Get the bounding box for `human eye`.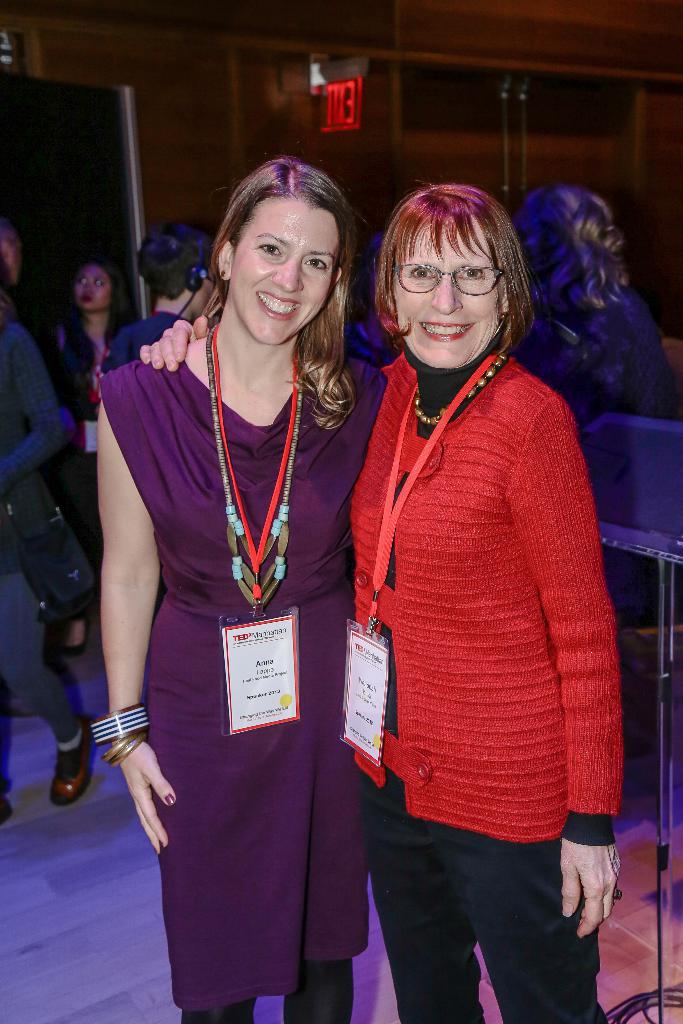
detection(306, 252, 331, 273).
